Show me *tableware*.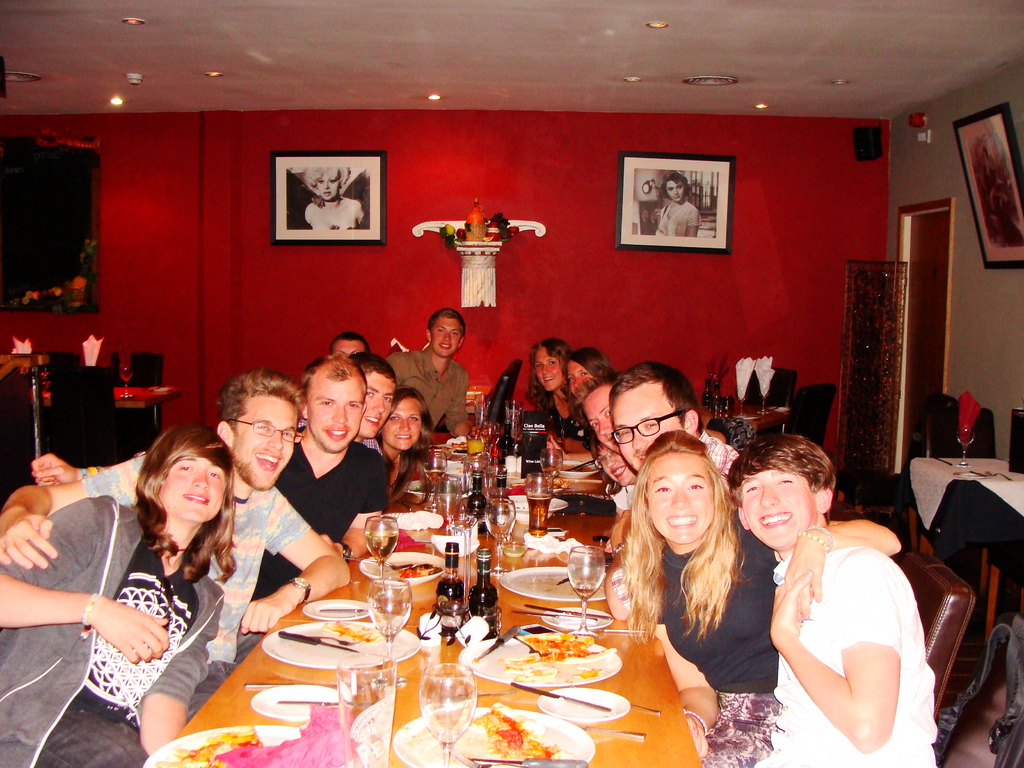
*tableware* is here: pyautogui.locateOnScreen(122, 365, 134, 401).
